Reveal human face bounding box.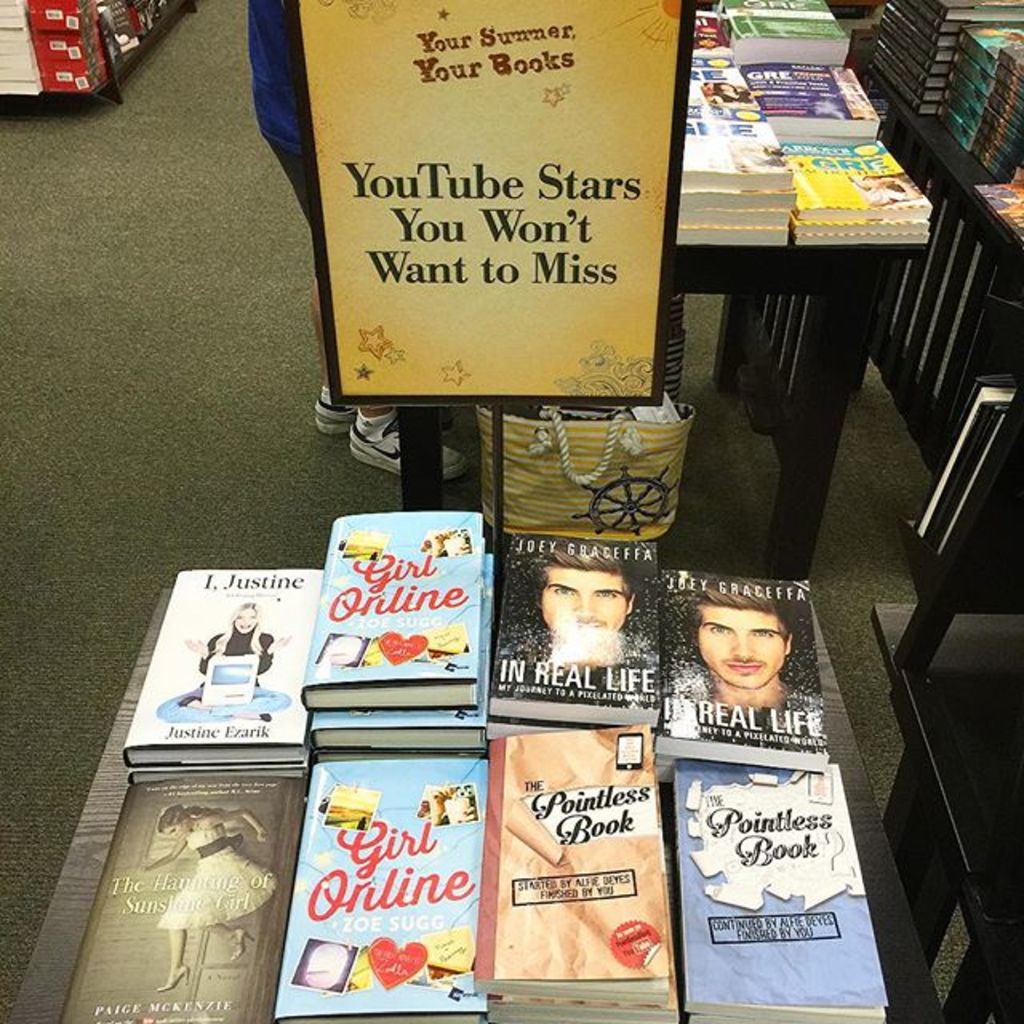
Revealed: crop(699, 38, 720, 48).
